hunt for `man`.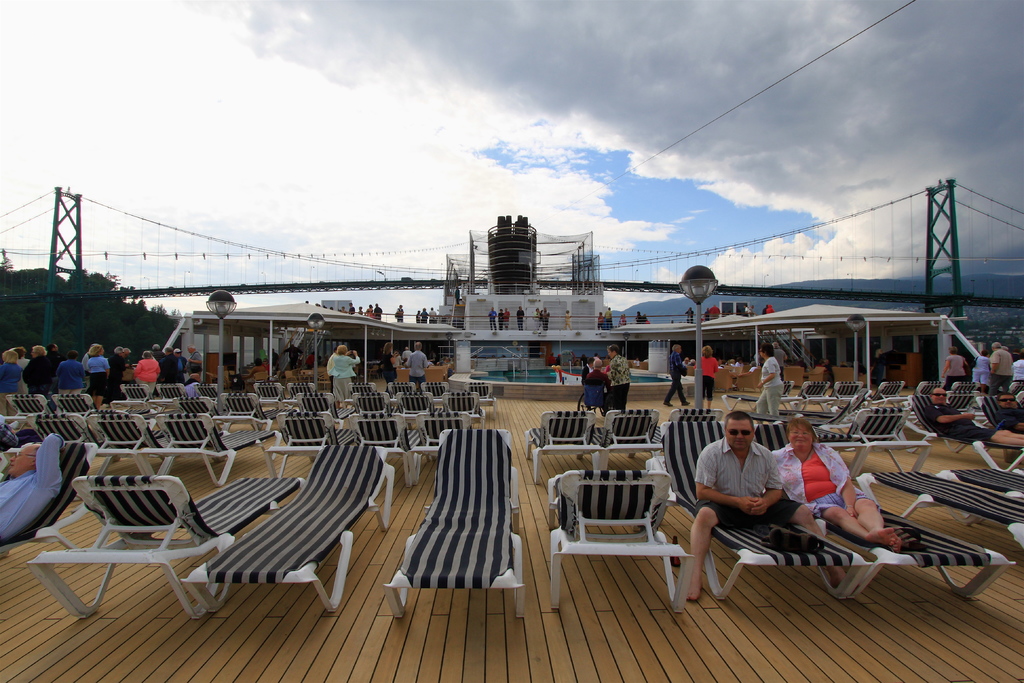
Hunted down at [502,308,509,327].
